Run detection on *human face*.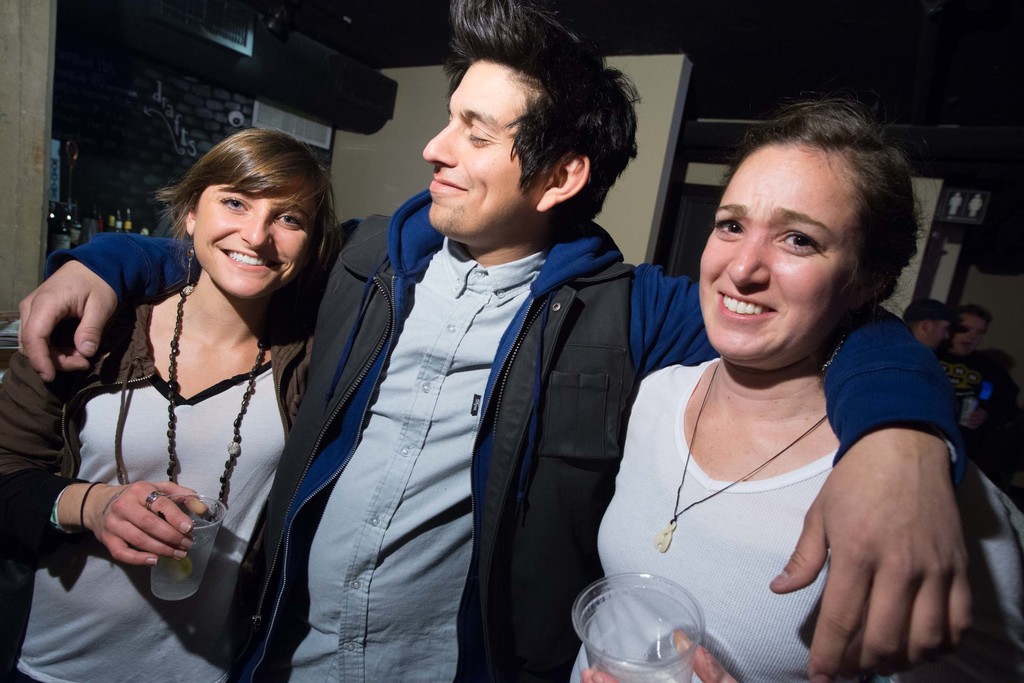
Result: bbox(191, 176, 311, 303).
